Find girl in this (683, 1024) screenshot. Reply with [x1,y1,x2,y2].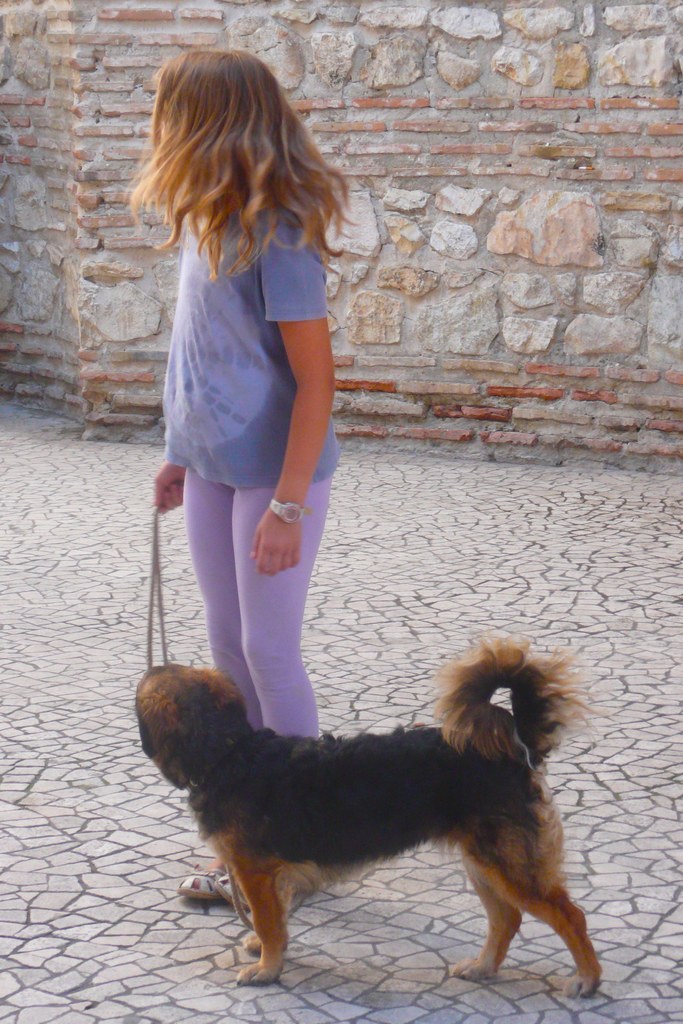
[129,45,346,742].
